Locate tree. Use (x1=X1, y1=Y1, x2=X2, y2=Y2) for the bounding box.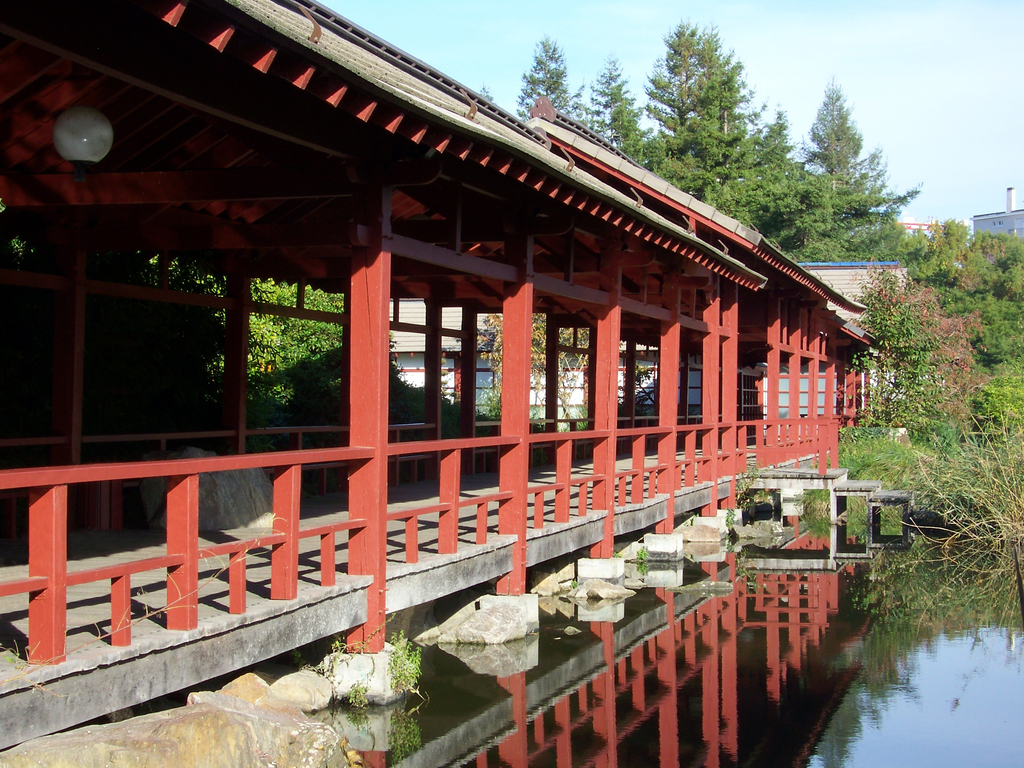
(x1=641, y1=25, x2=770, y2=180).
